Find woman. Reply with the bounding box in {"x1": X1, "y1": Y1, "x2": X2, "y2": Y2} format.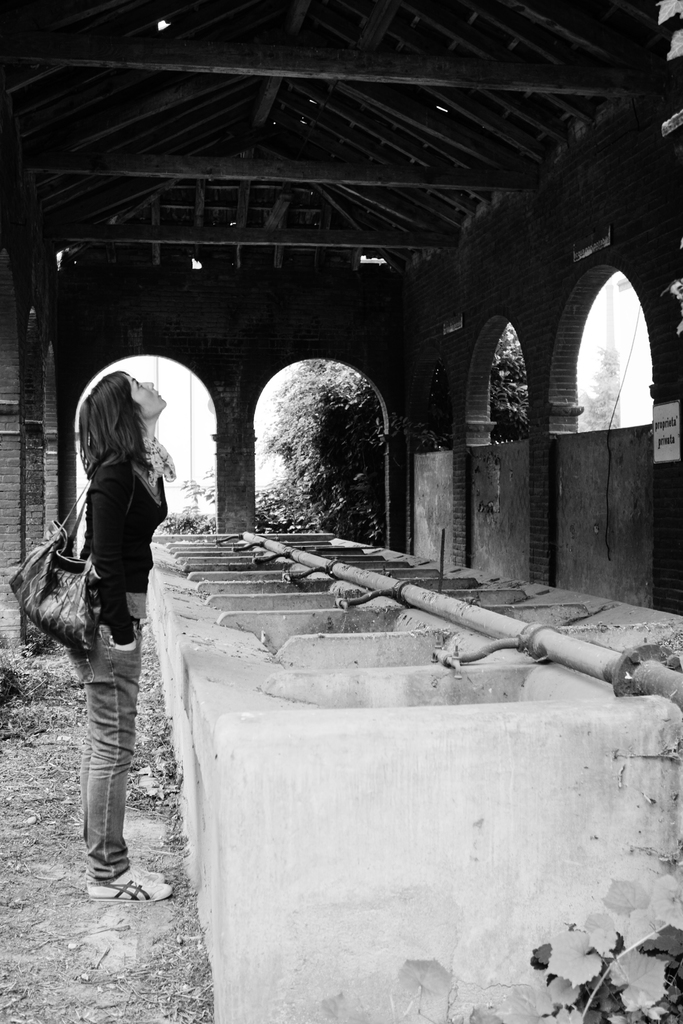
{"x1": 30, "y1": 332, "x2": 192, "y2": 903}.
